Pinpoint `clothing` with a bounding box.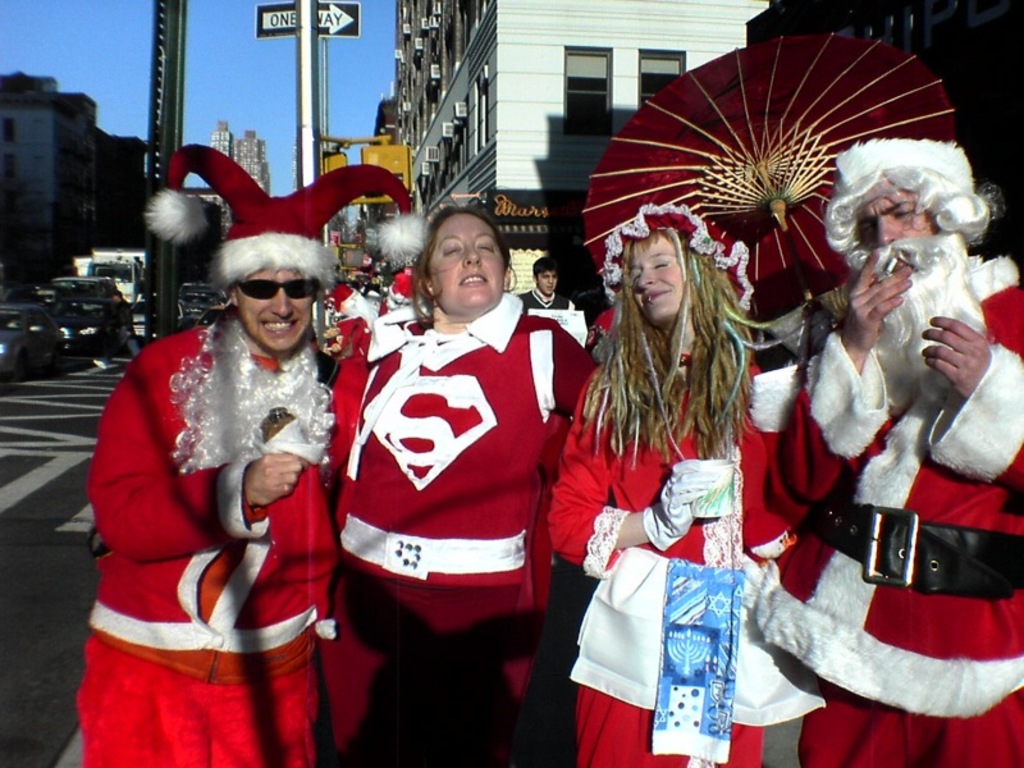
{"x1": 86, "y1": 248, "x2": 347, "y2": 750}.
